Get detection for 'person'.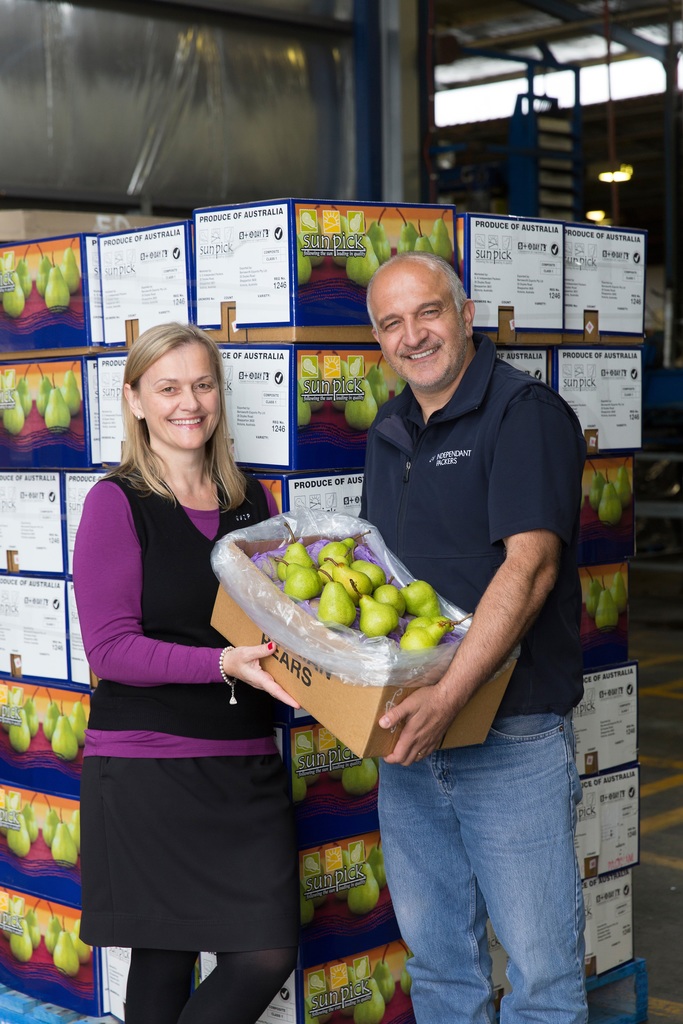
Detection: 361:252:580:1023.
